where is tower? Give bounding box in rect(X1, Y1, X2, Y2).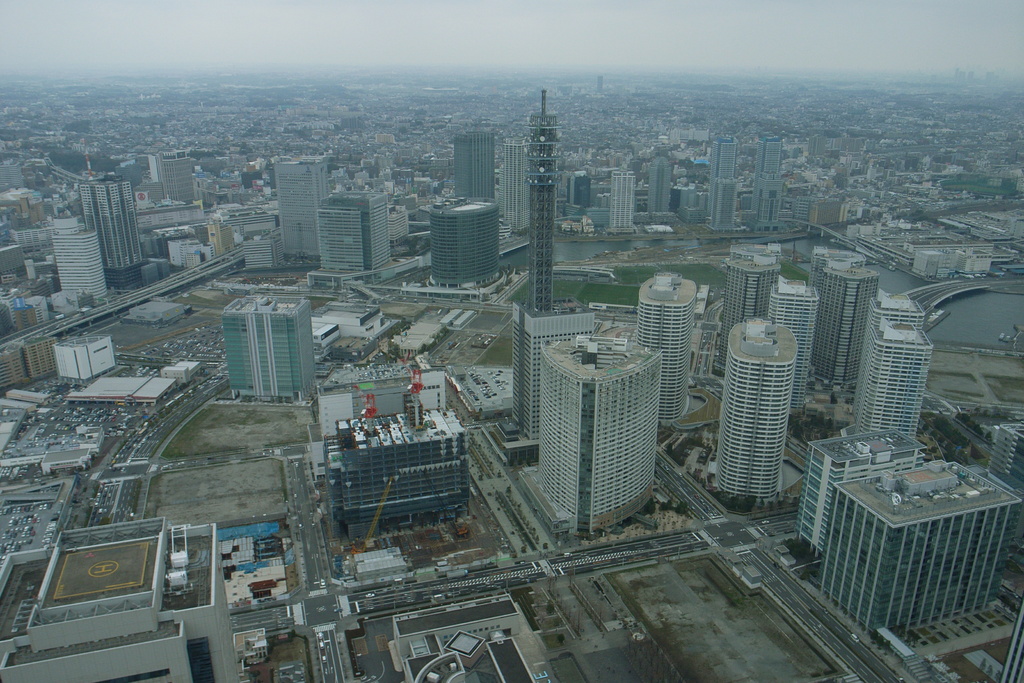
rect(700, 142, 737, 230).
